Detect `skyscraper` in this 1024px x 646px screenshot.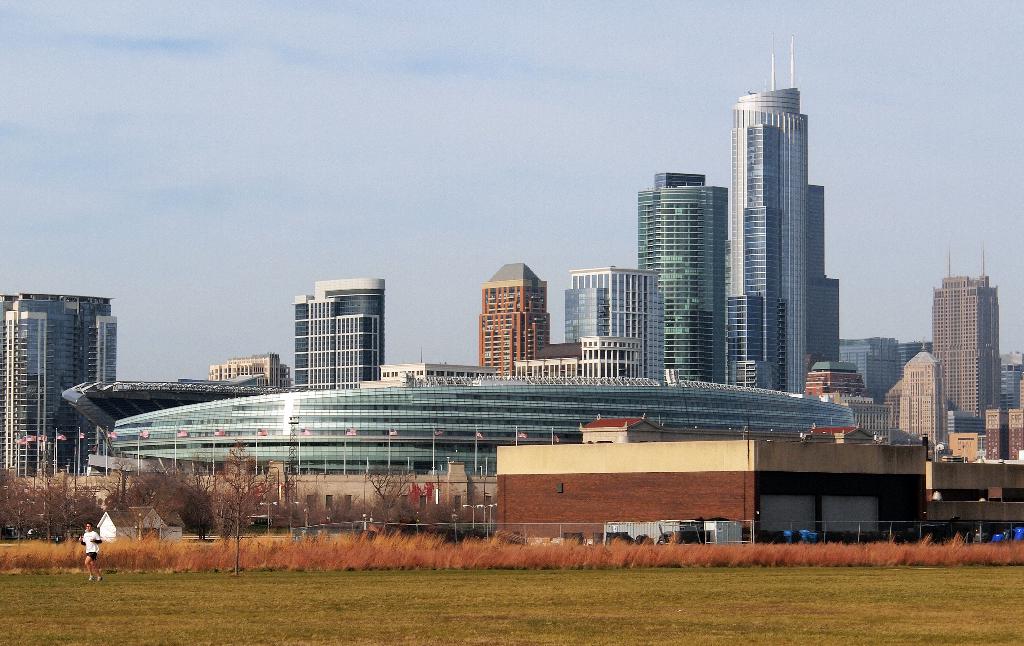
Detection: [290, 266, 383, 396].
